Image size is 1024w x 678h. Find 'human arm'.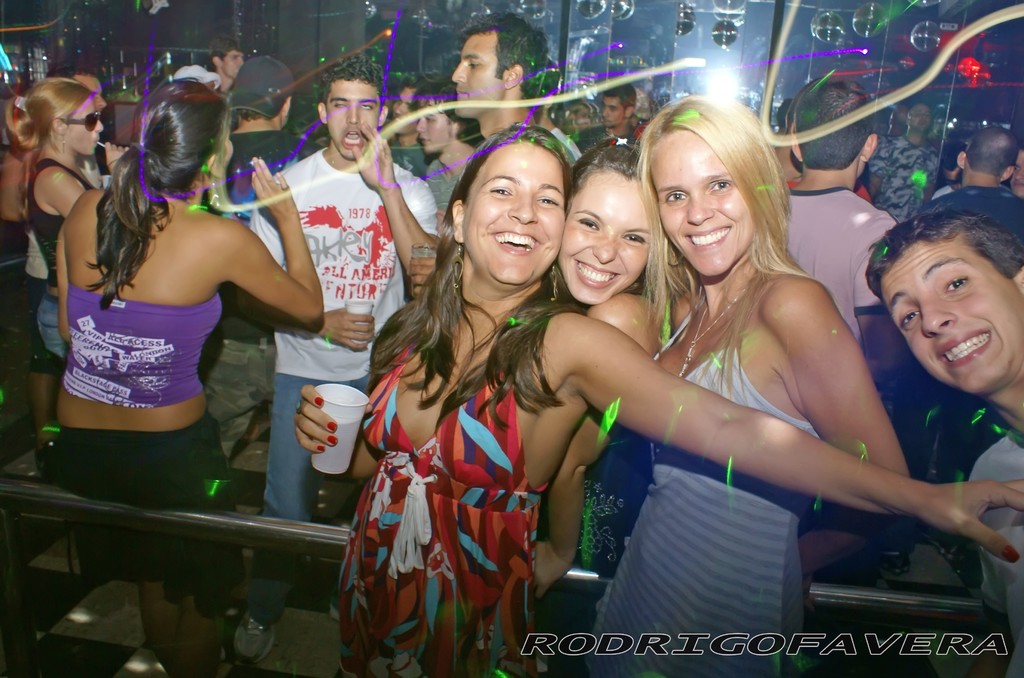
[754,277,913,611].
